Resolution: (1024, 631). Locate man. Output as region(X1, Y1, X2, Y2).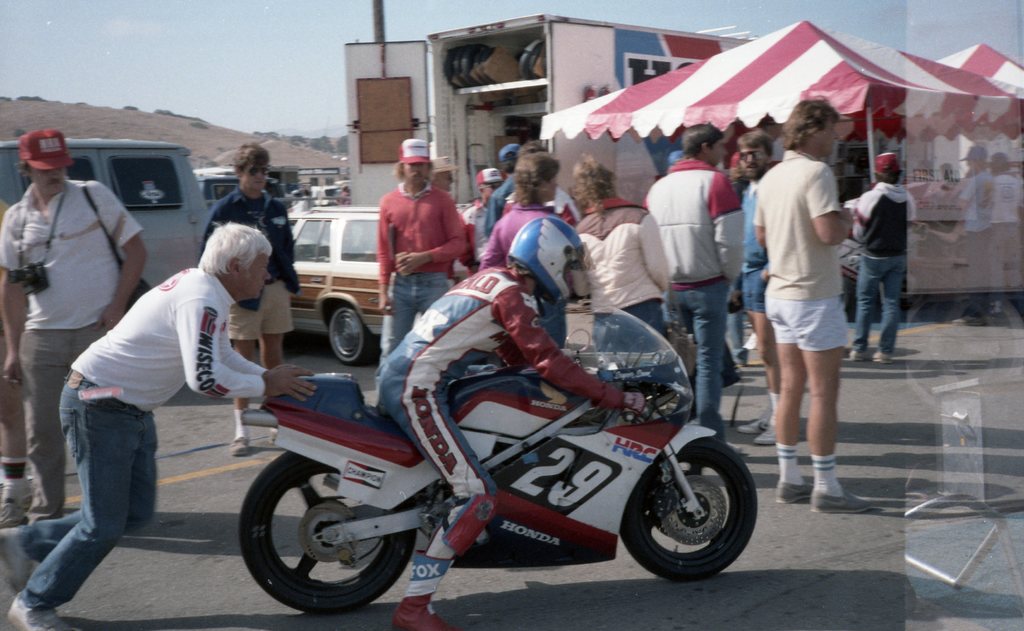
region(642, 122, 744, 453).
